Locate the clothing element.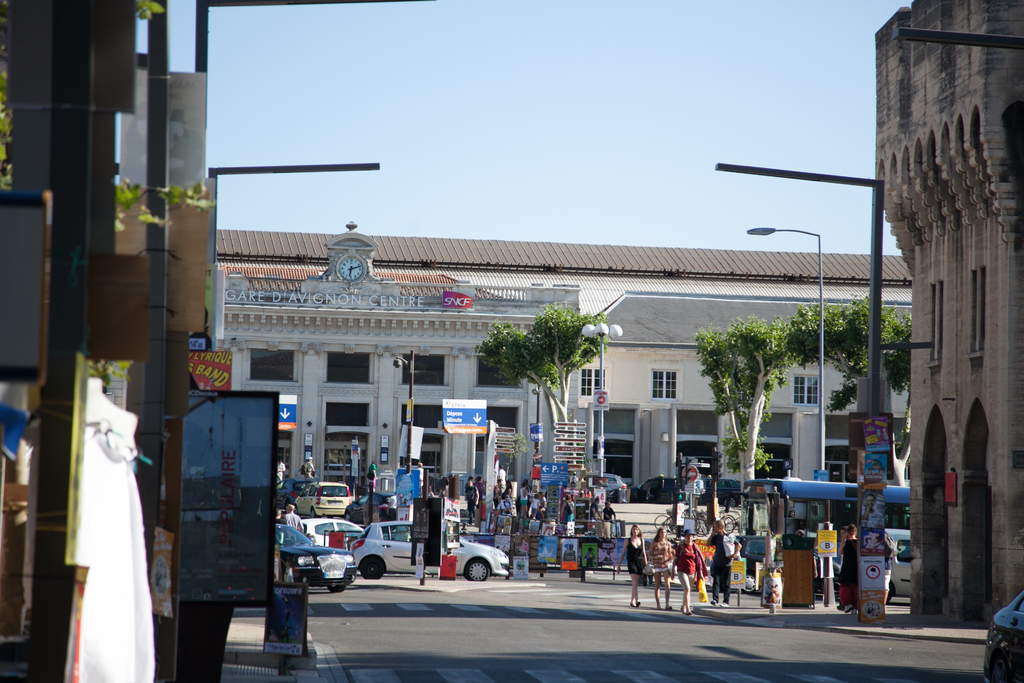
Element bbox: x1=627 y1=534 x2=643 y2=571.
